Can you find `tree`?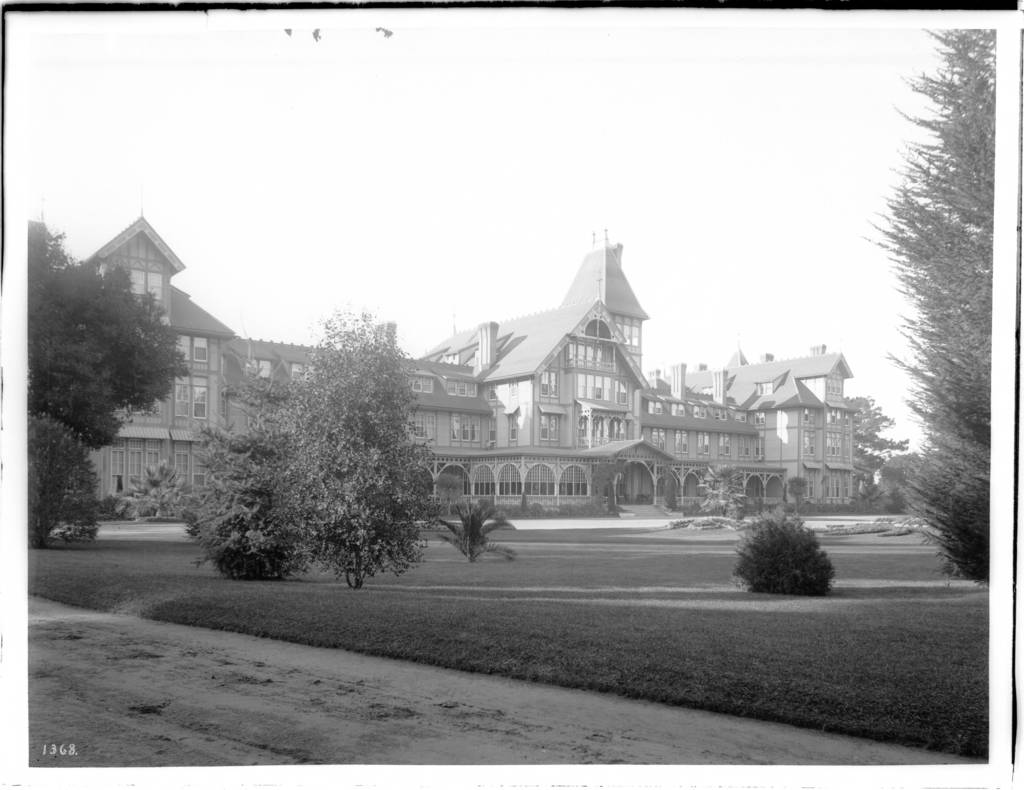
Yes, bounding box: l=854, t=28, r=994, b=586.
